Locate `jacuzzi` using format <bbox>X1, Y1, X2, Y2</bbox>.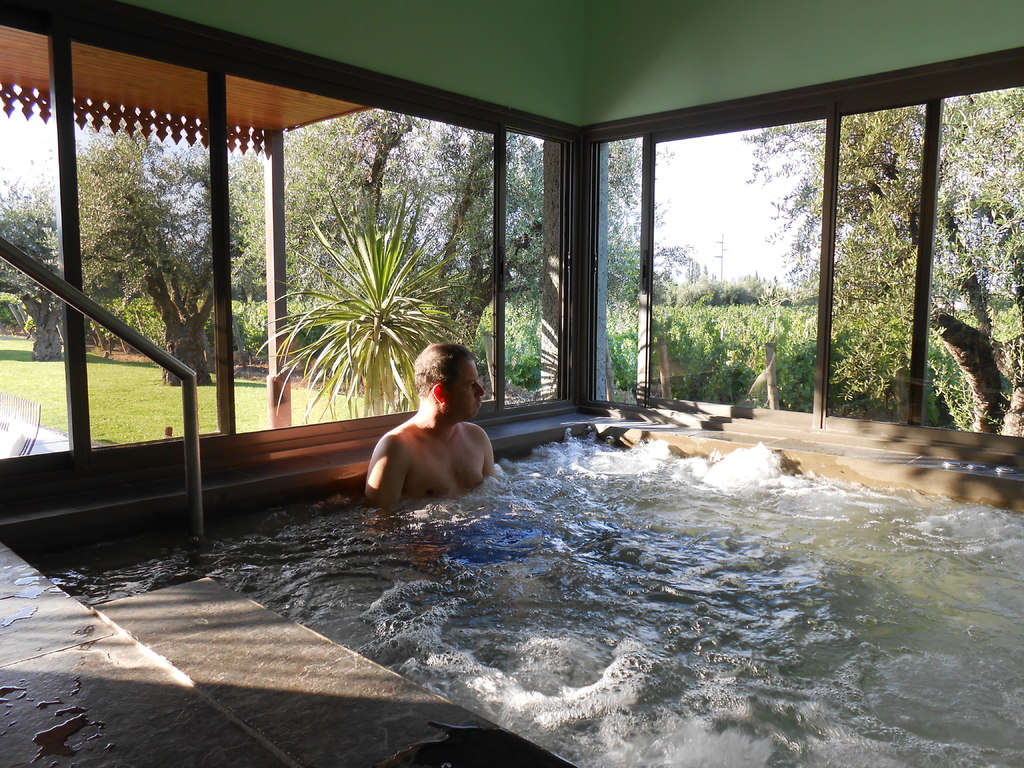
<bbox>44, 294, 983, 755</bbox>.
